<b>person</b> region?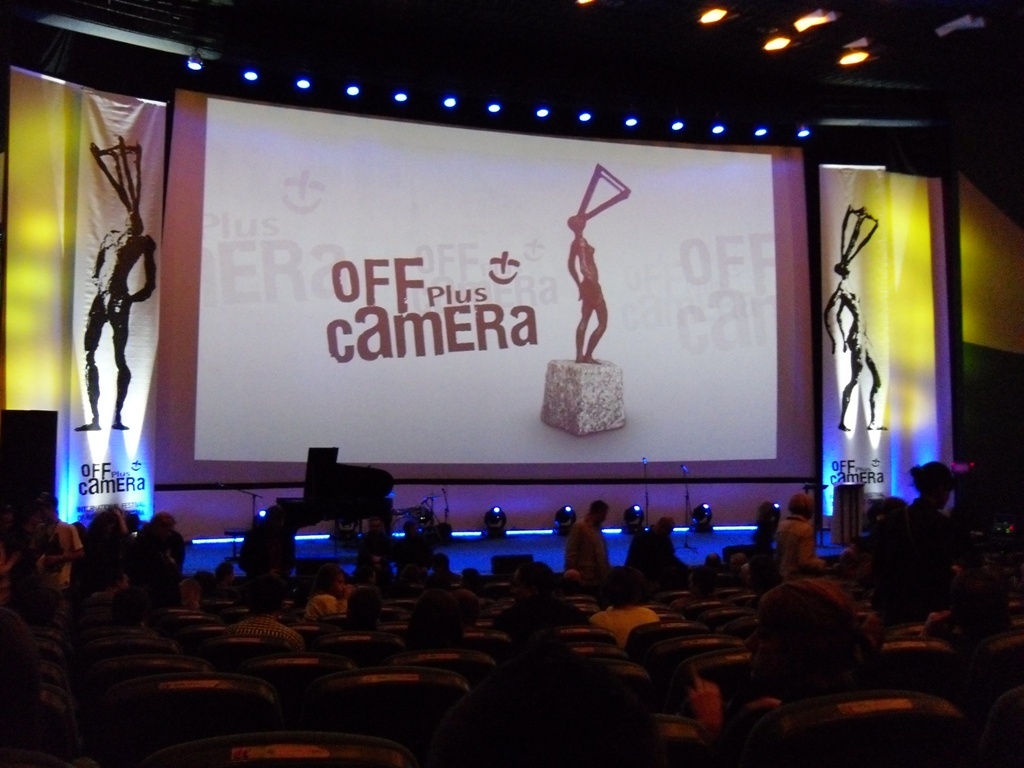
562, 204, 603, 371
